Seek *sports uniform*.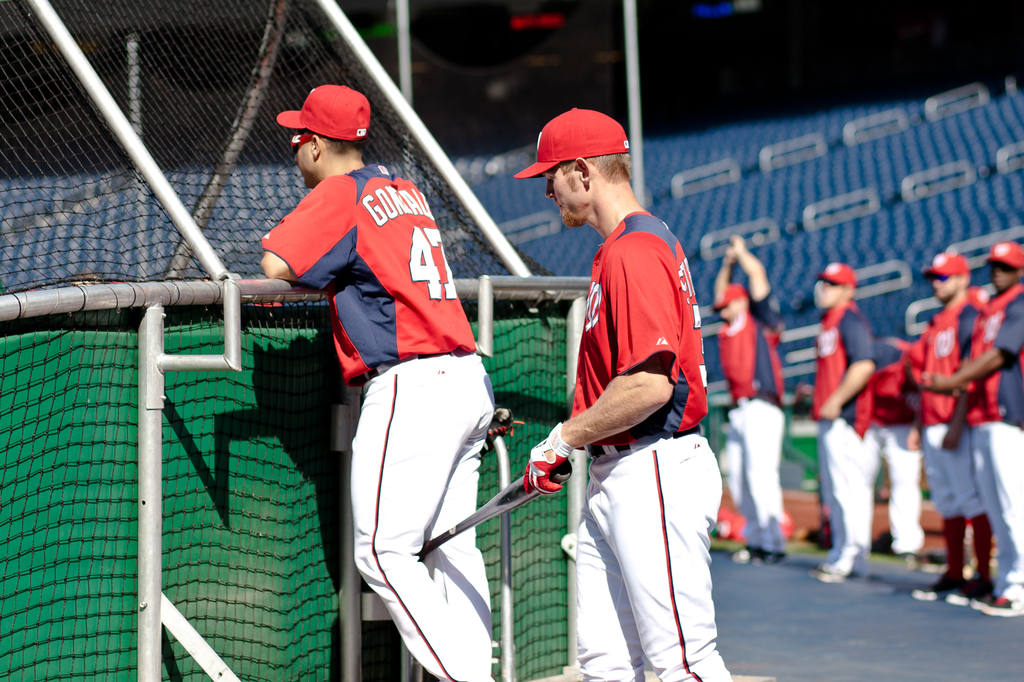
rect(982, 247, 1023, 619).
